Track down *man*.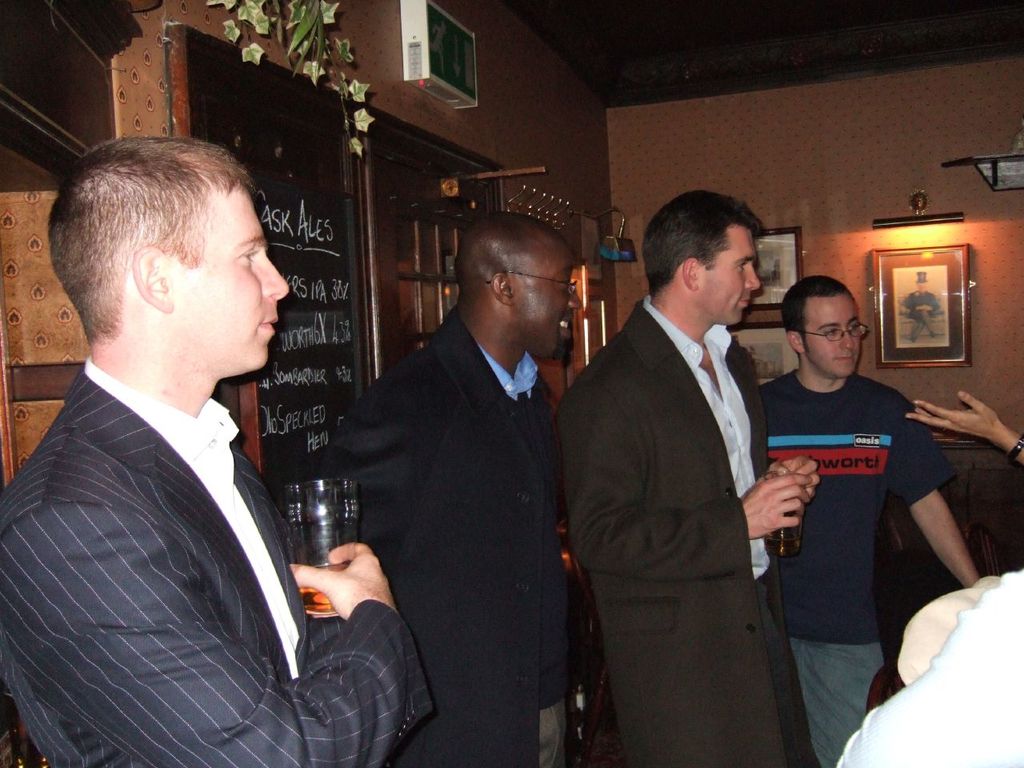
Tracked to Rect(557, 182, 818, 767).
